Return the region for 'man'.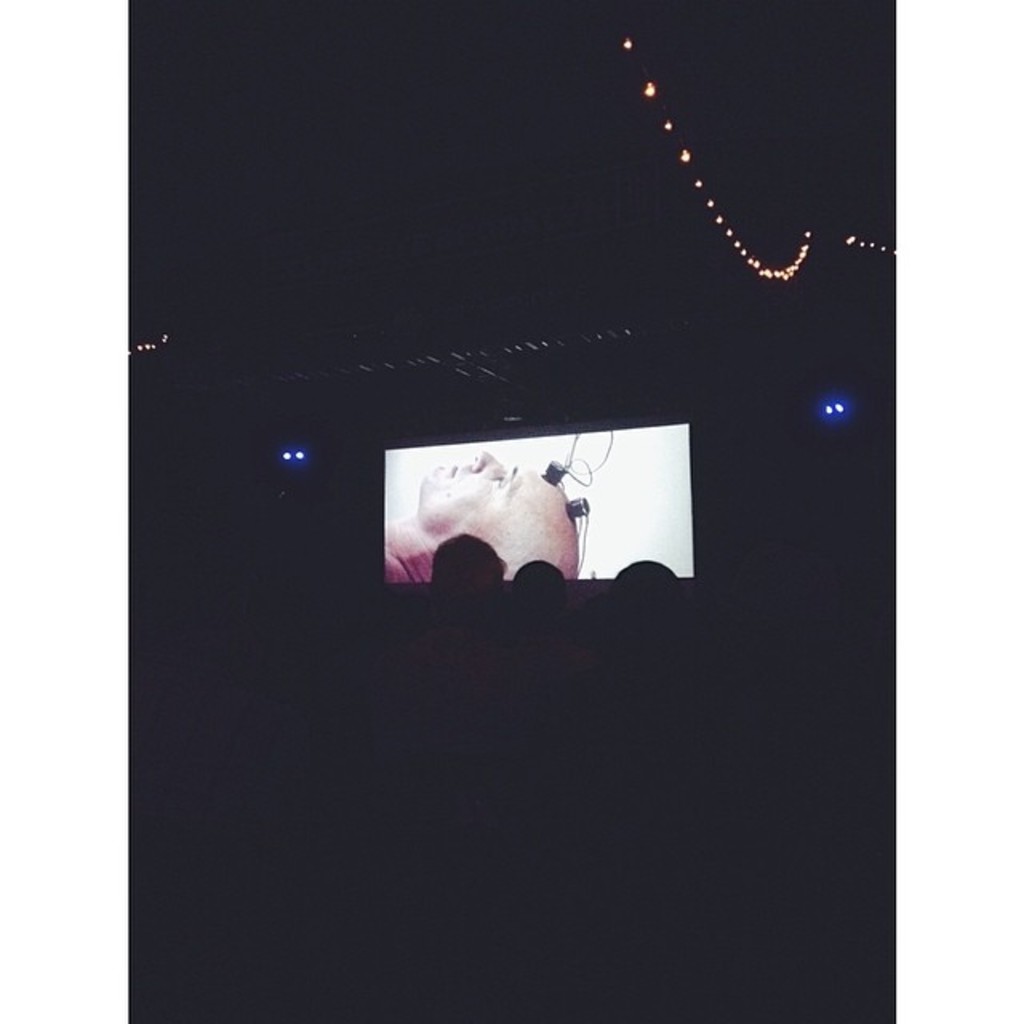
bbox(374, 448, 581, 592).
